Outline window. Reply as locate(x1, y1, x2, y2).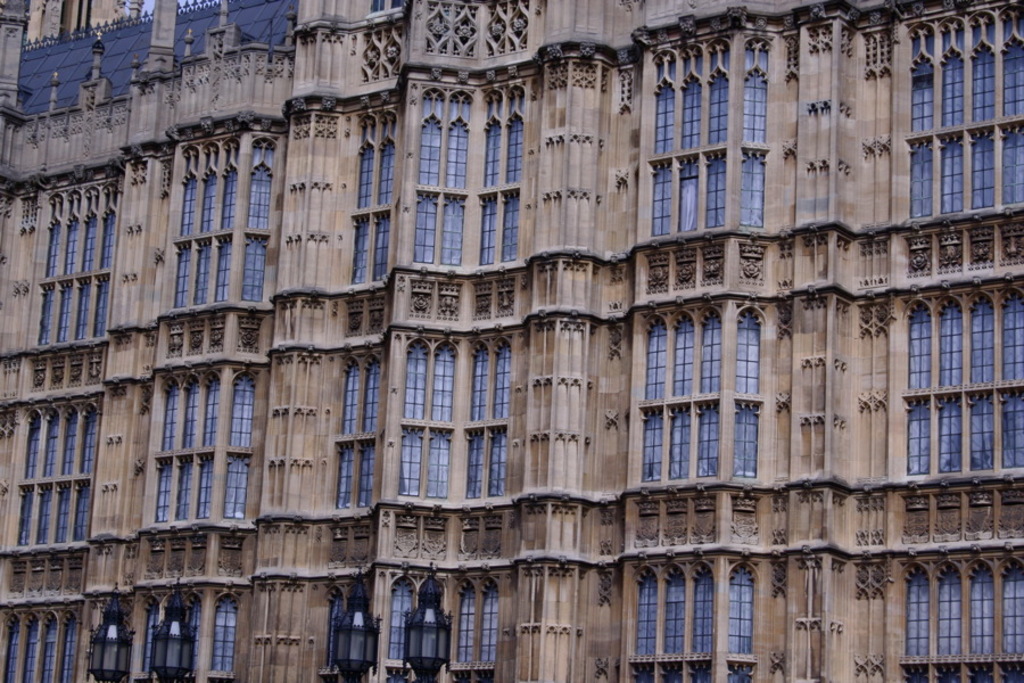
locate(686, 554, 716, 655).
